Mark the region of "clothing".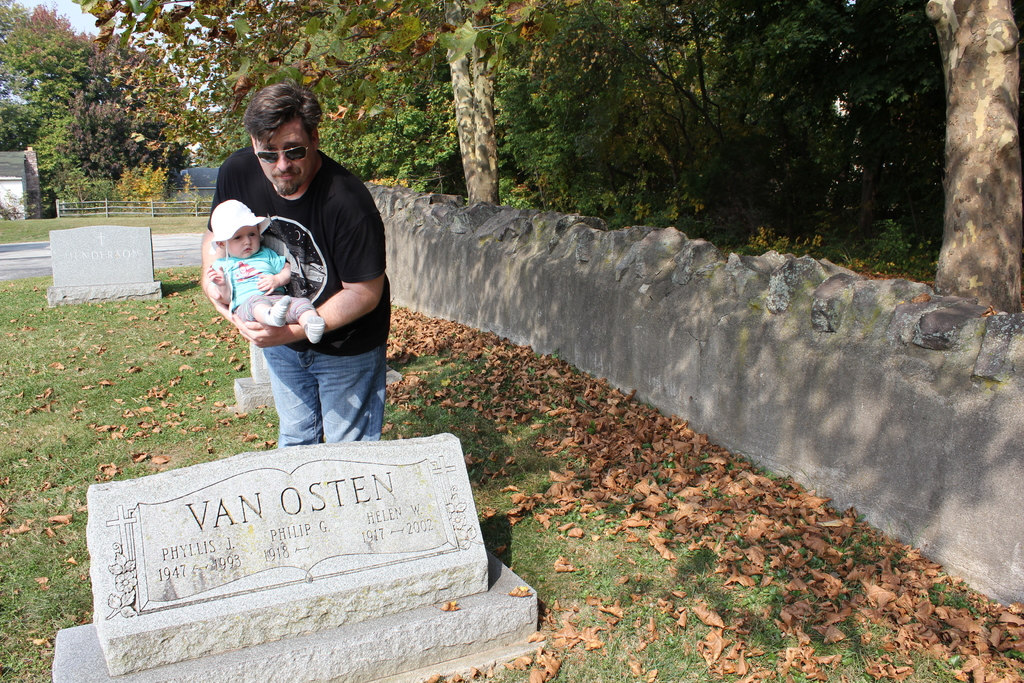
Region: Rect(239, 295, 319, 327).
